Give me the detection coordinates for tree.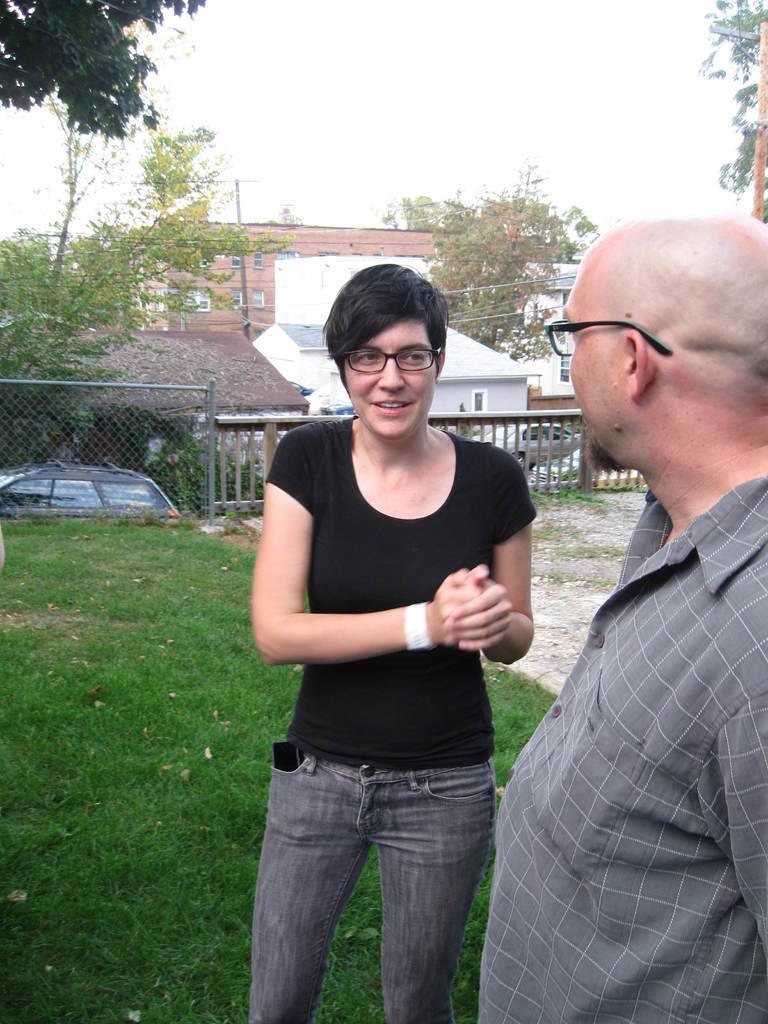
0 0 205 136.
